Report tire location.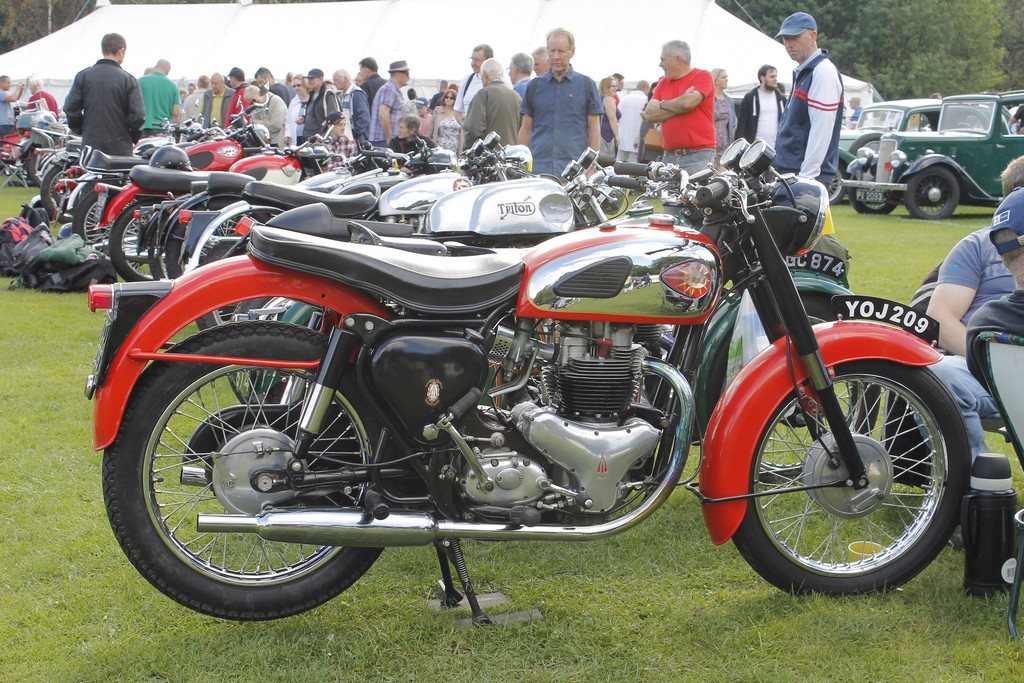
Report: 851/133/883/154.
